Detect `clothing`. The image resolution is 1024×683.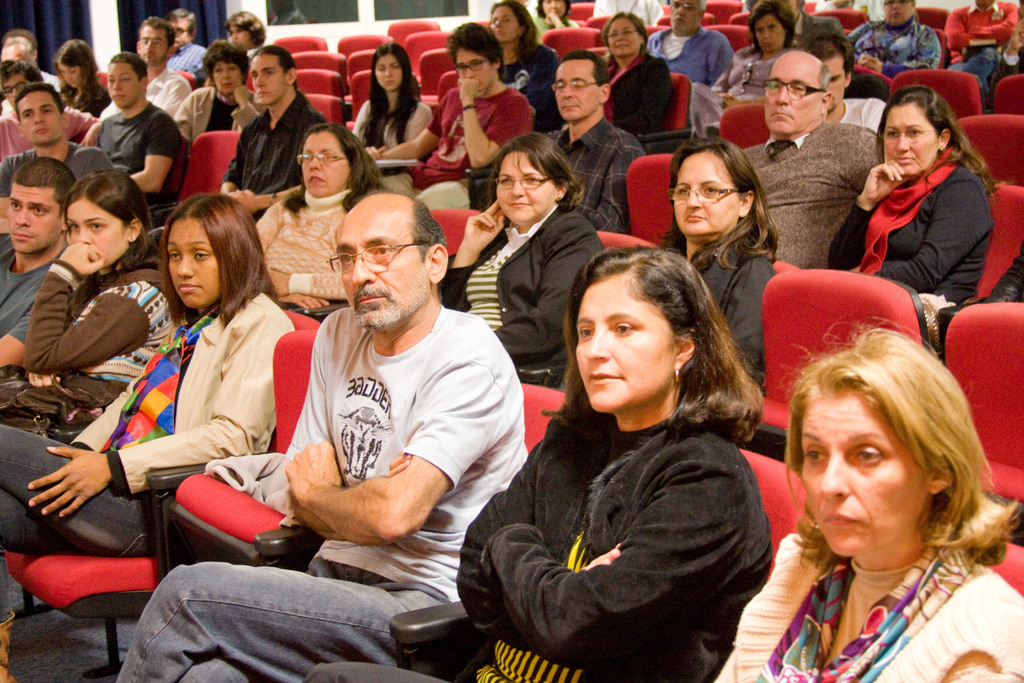
box=[104, 298, 534, 682].
